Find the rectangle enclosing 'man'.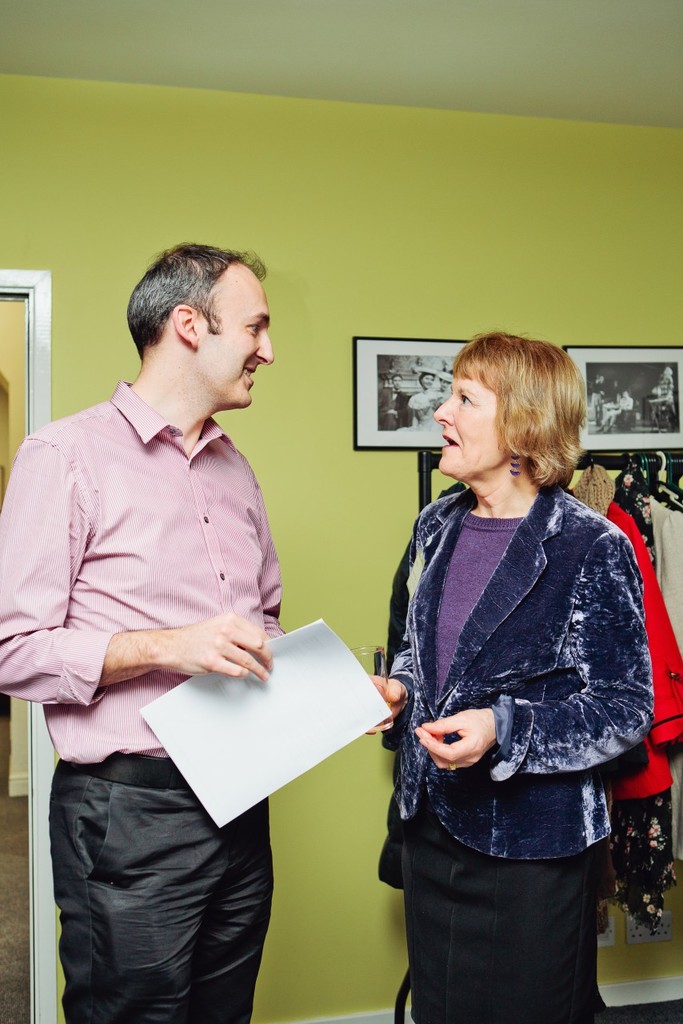
<box>20,232,342,1002</box>.
